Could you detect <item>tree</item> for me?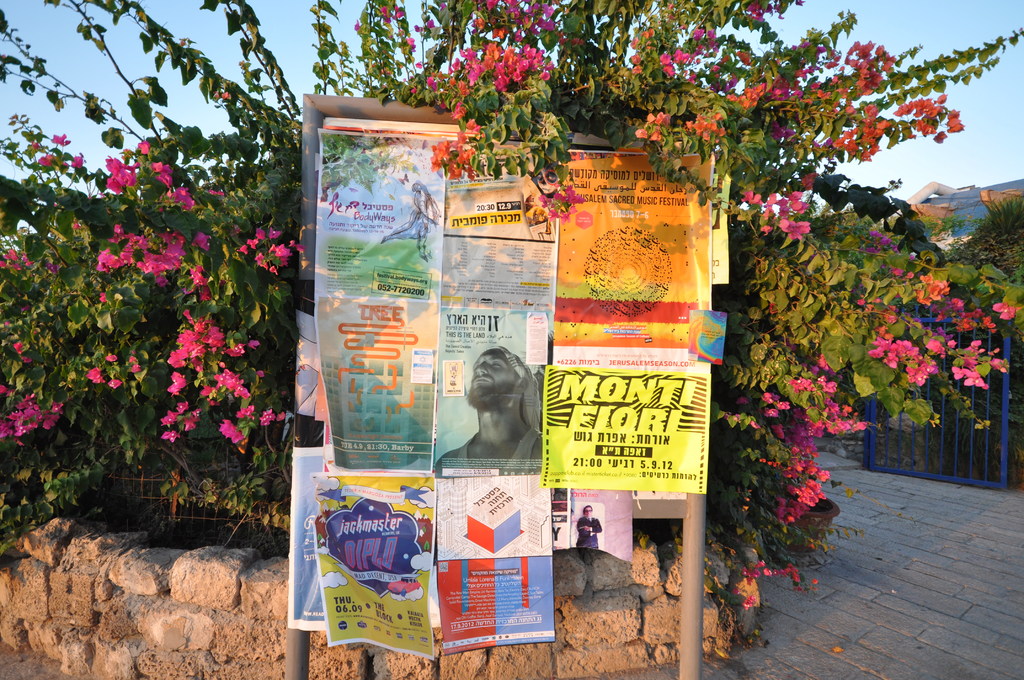
Detection result: [x1=948, y1=194, x2=1023, y2=292].
